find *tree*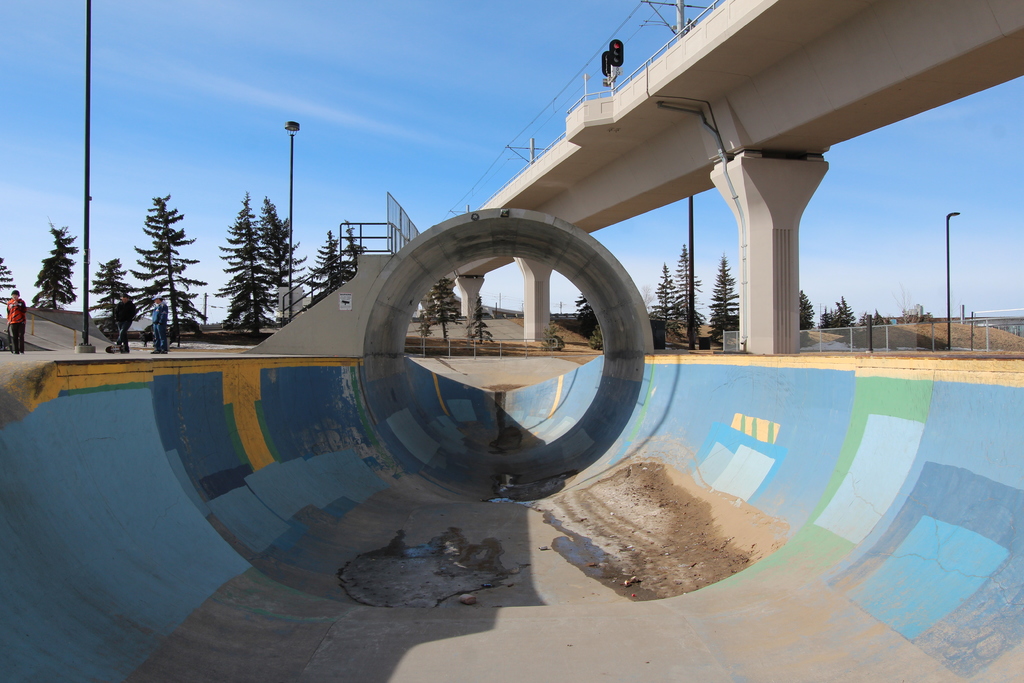
Rect(671, 243, 707, 342)
